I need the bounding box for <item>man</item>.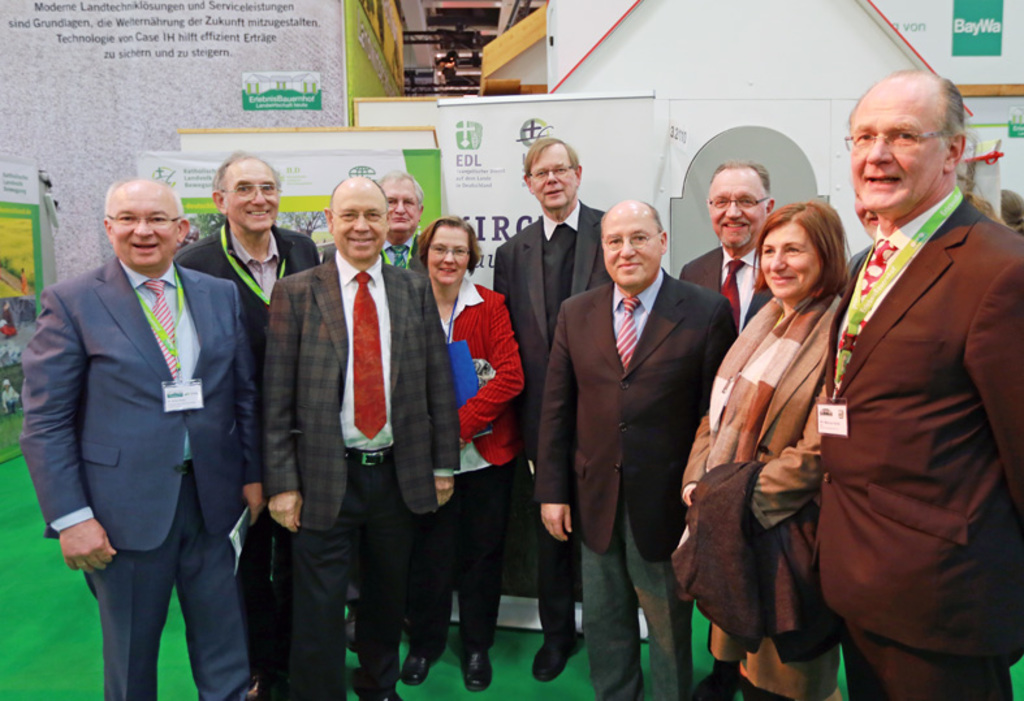
Here it is: 317 169 433 272.
